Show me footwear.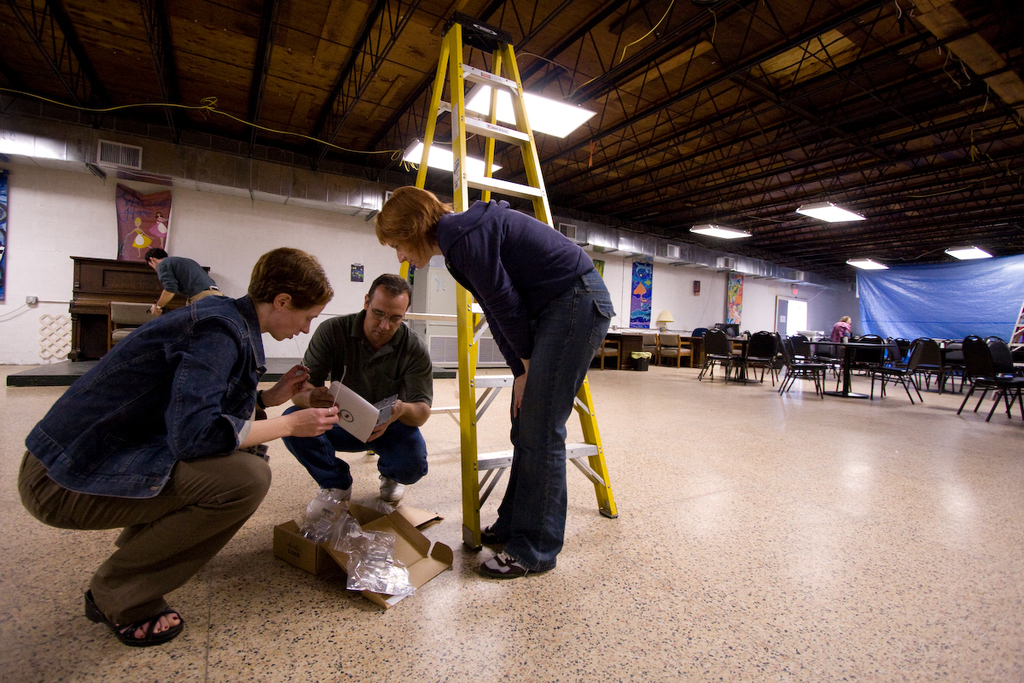
footwear is here: detection(305, 486, 355, 521).
